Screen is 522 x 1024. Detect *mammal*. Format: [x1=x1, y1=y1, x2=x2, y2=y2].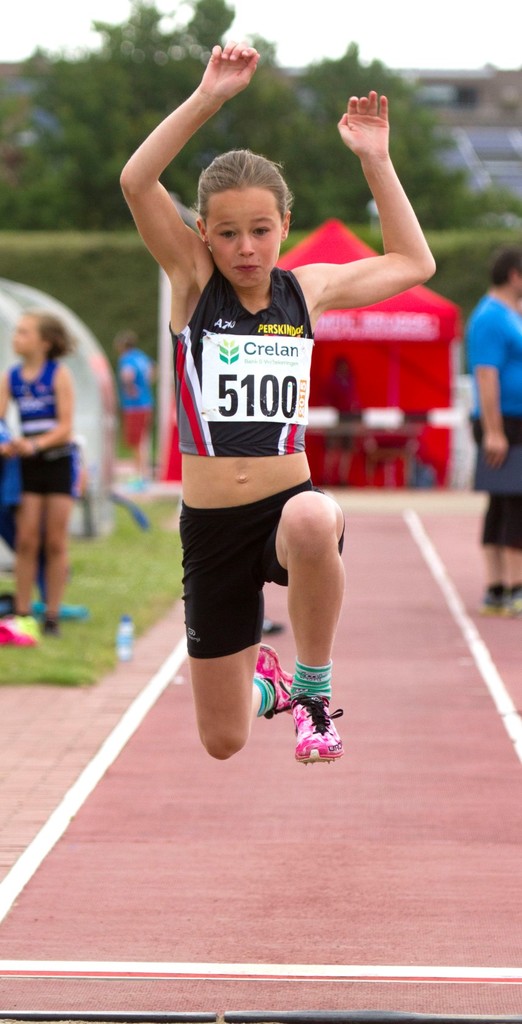
[x1=461, y1=260, x2=521, y2=622].
